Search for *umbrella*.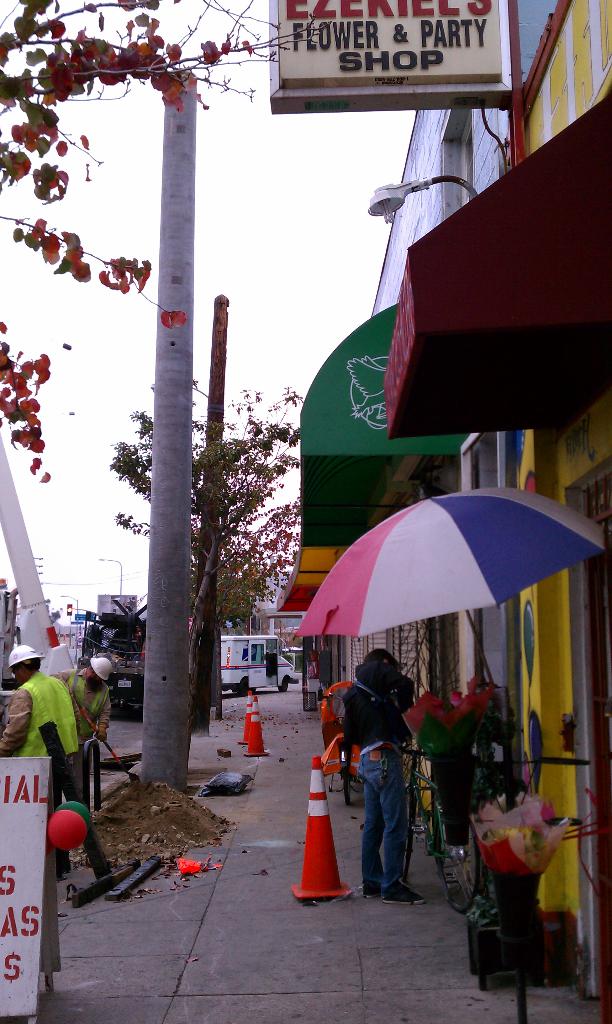
Found at (296,496,600,688).
